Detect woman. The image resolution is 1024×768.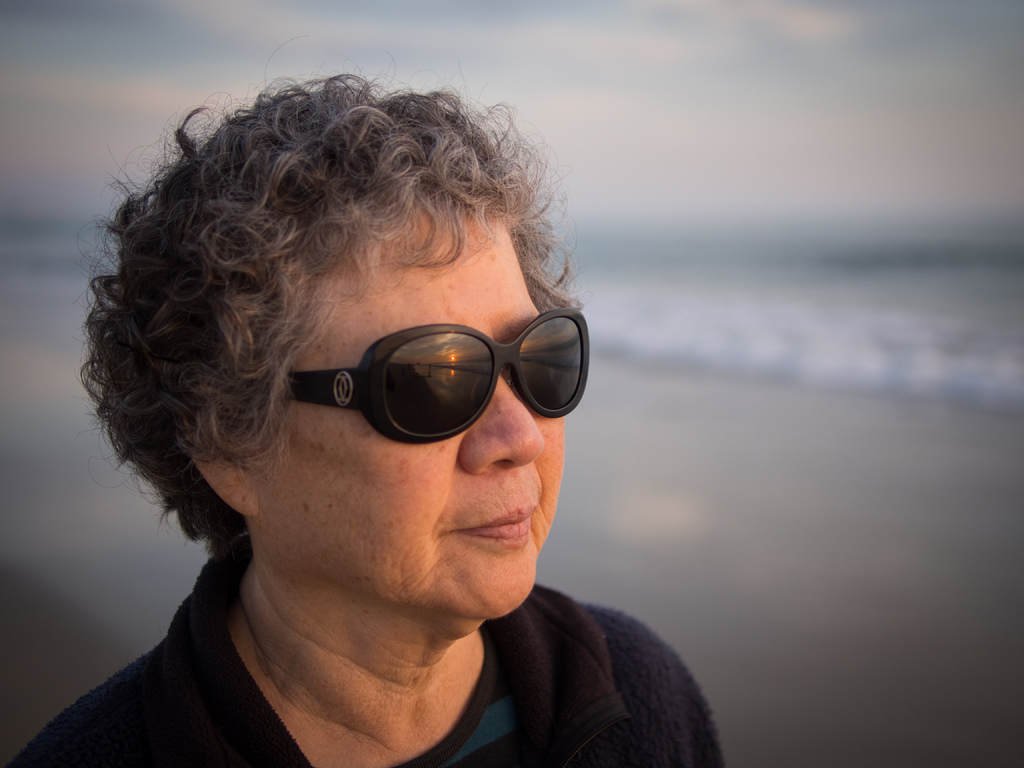
5 35 723 767.
